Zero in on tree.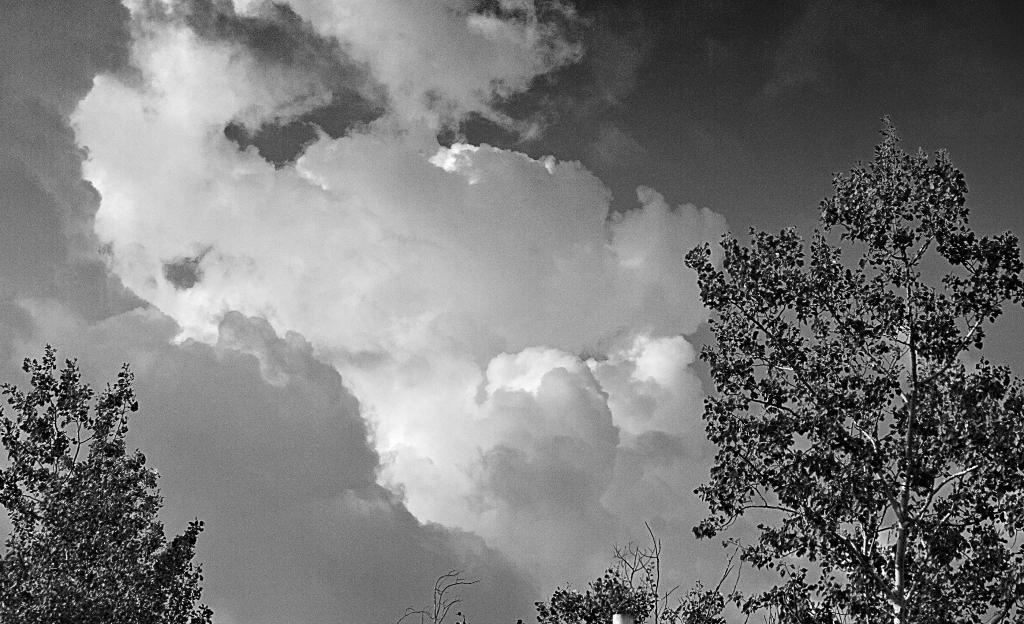
Zeroed in: region(0, 343, 207, 623).
